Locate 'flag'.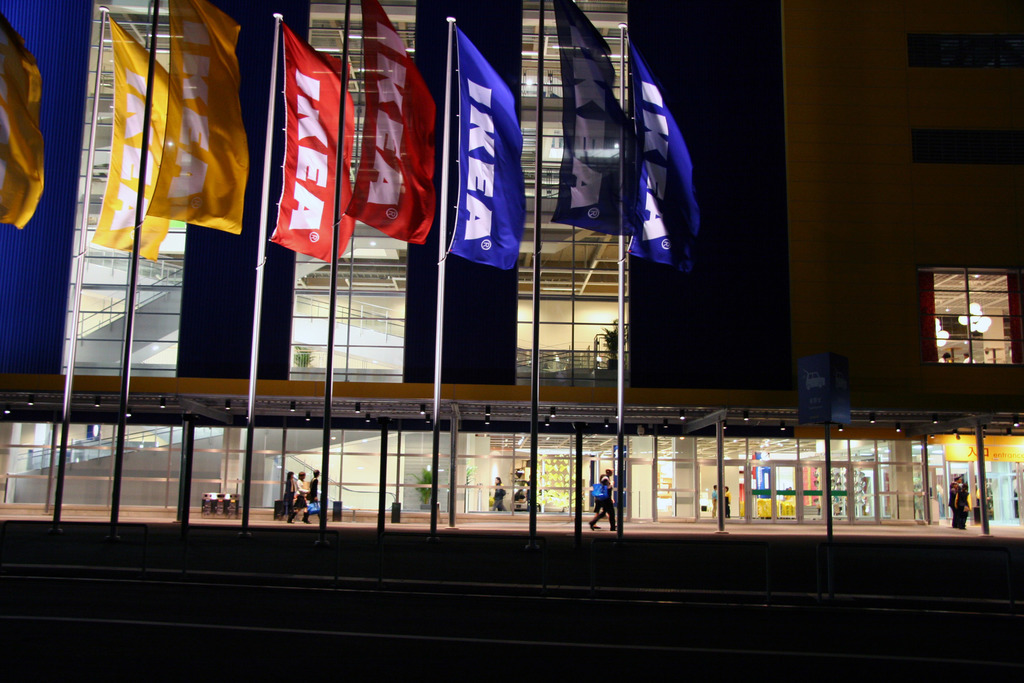
Bounding box: region(0, 9, 44, 231).
